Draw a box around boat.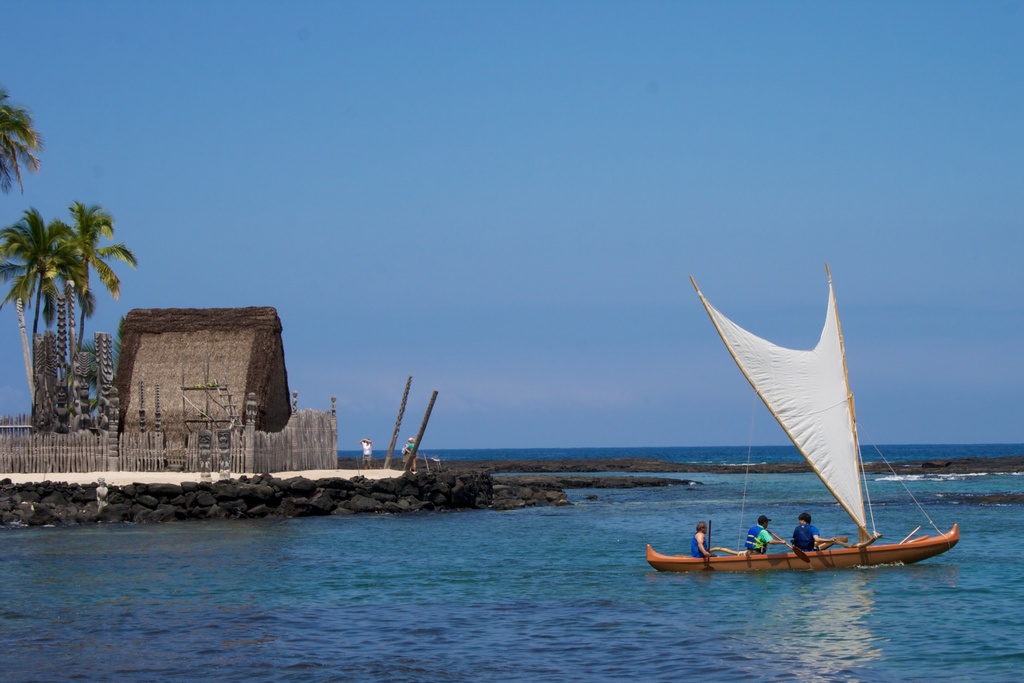
pyautogui.locateOnScreen(646, 260, 959, 578).
